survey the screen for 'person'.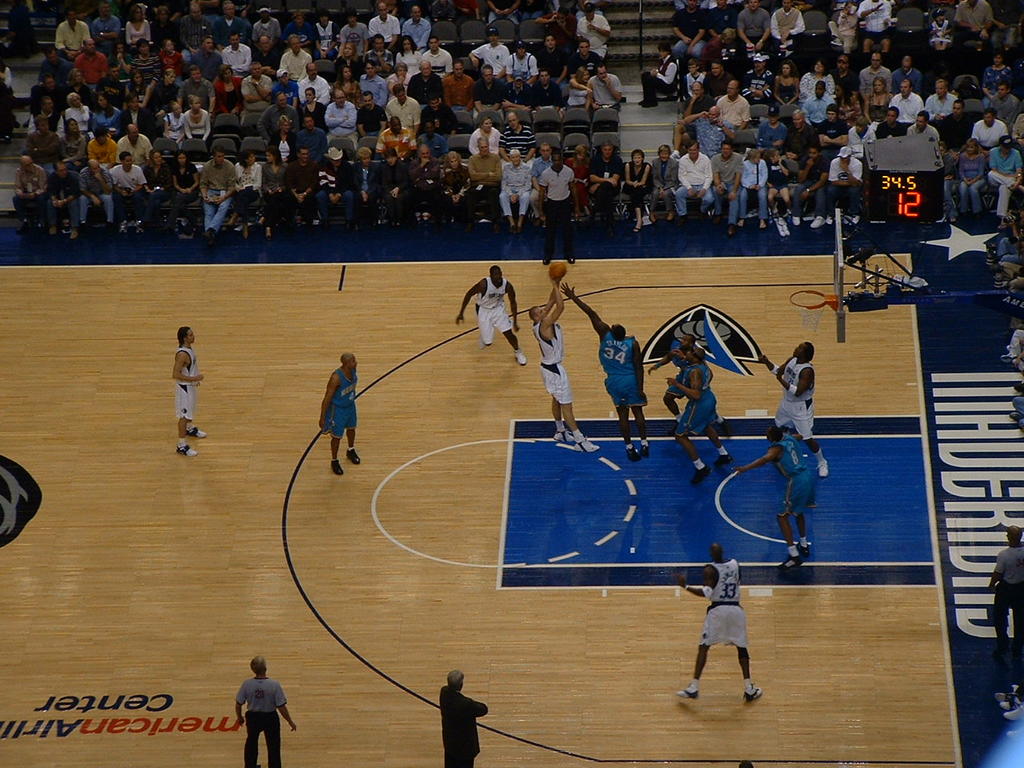
Survey found: box=[210, 1, 253, 52].
